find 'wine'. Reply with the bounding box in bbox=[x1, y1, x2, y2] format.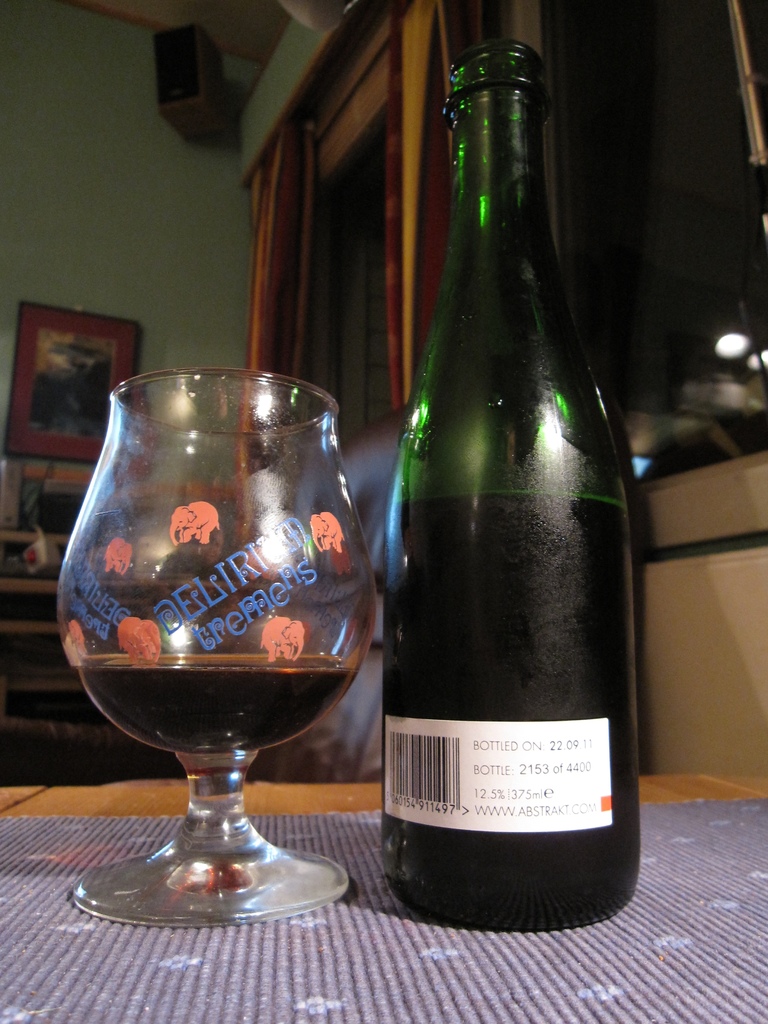
bbox=[382, 486, 641, 932].
